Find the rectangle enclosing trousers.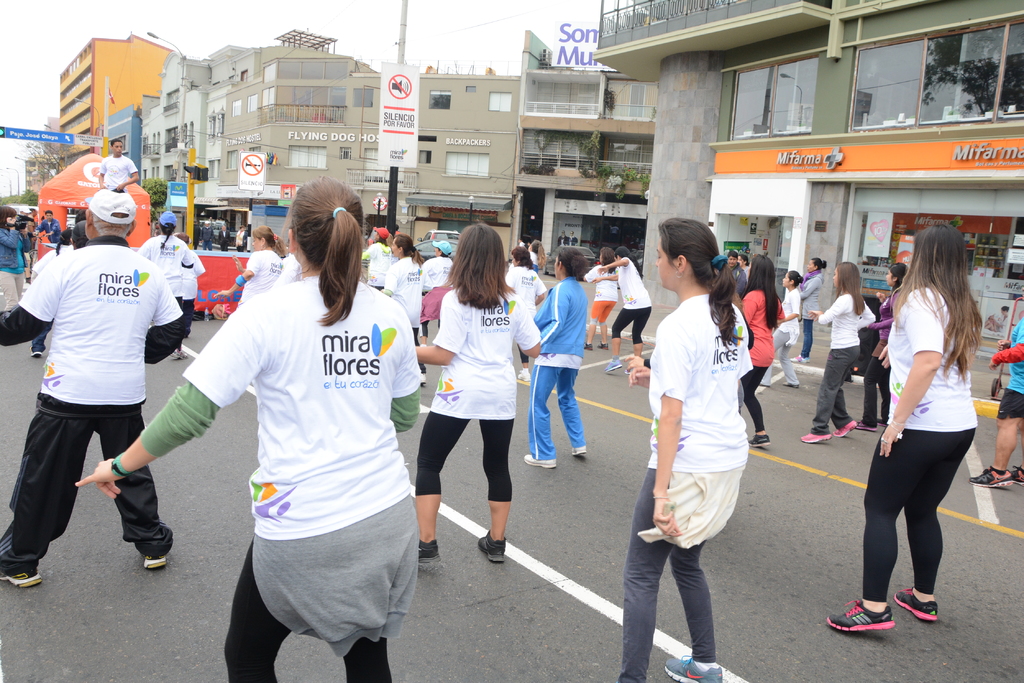
(left=762, top=327, right=798, bottom=389).
